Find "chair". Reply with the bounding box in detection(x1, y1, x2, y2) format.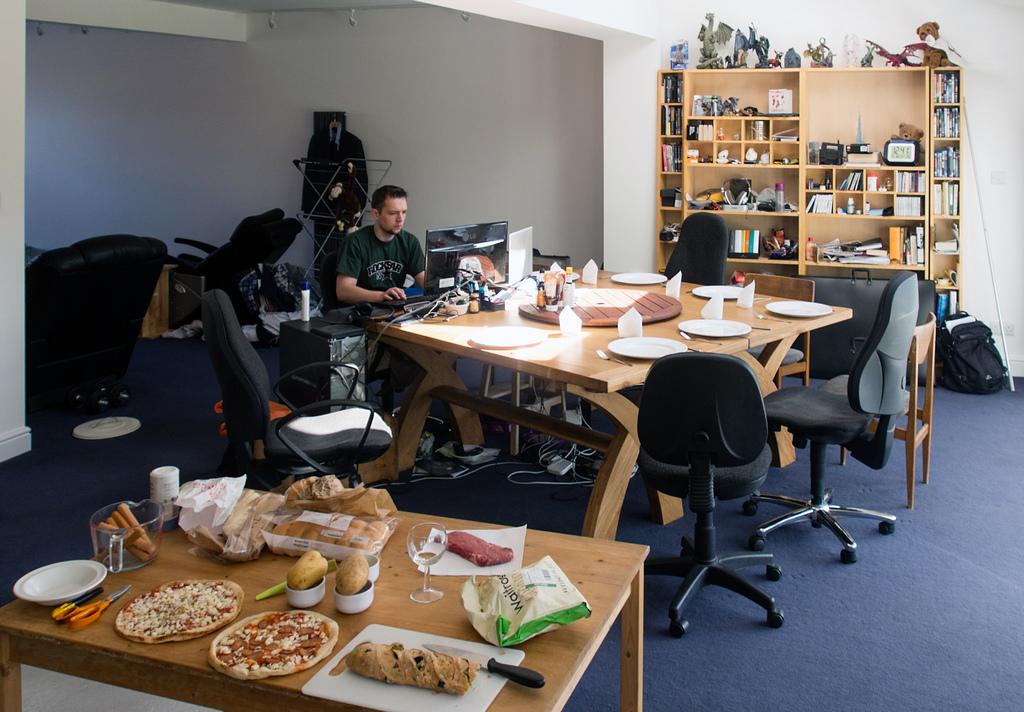
detection(740, 272, 817, 451).
